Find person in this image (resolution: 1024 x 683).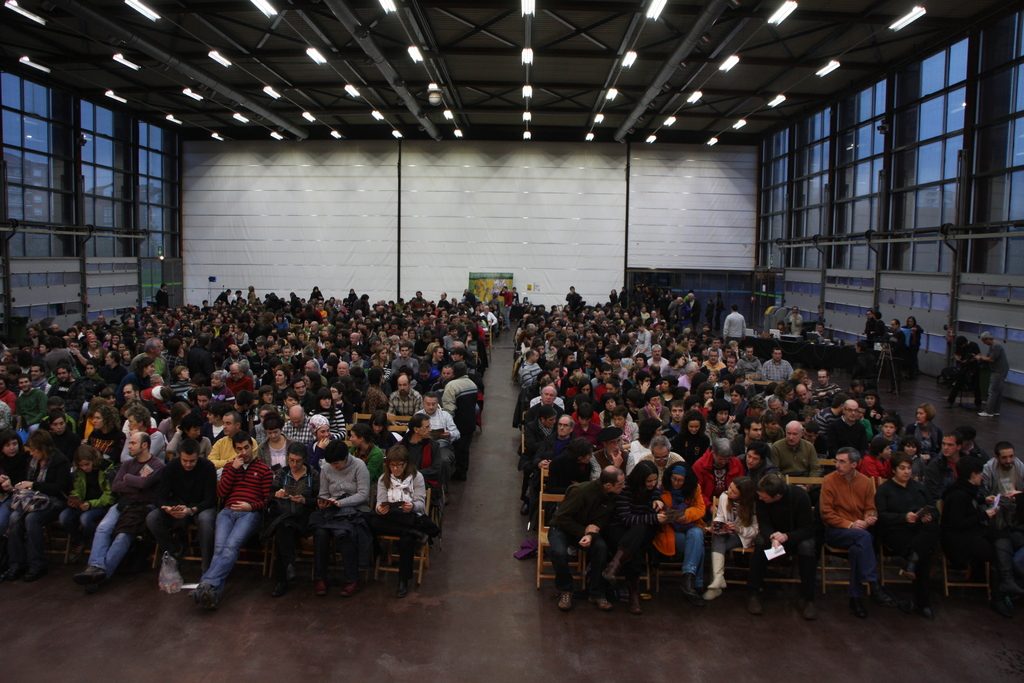
bbox(943, 333, 982, 409).
